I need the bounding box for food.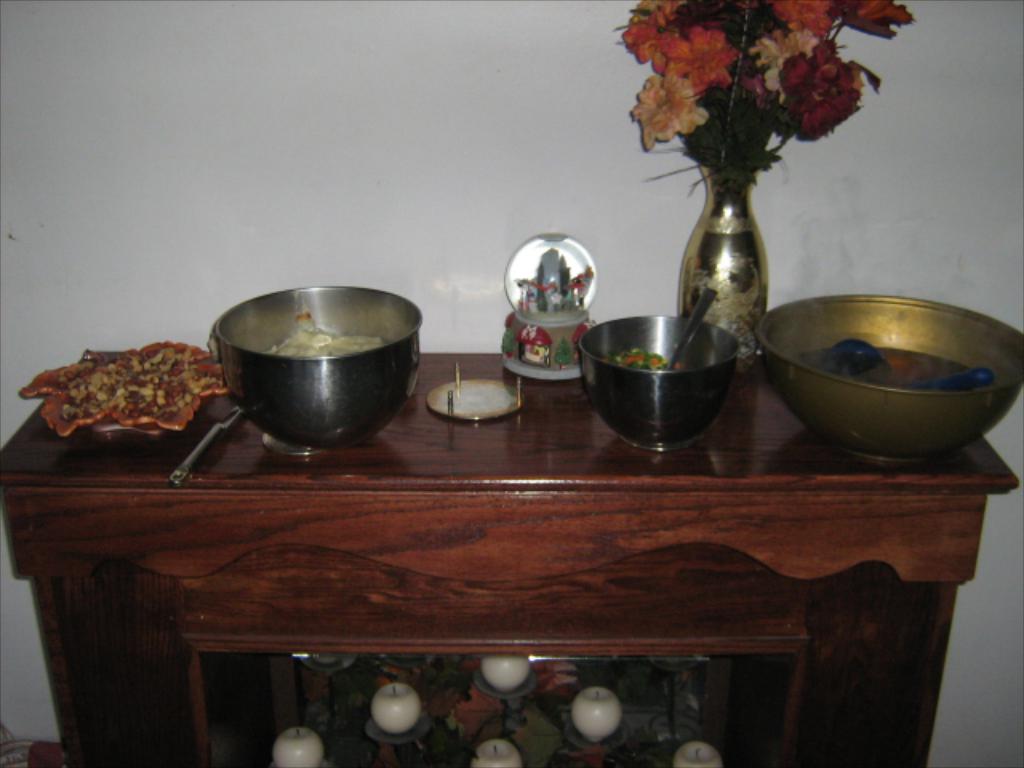
Here it is: bbox=(30, 338, 192, 453).
